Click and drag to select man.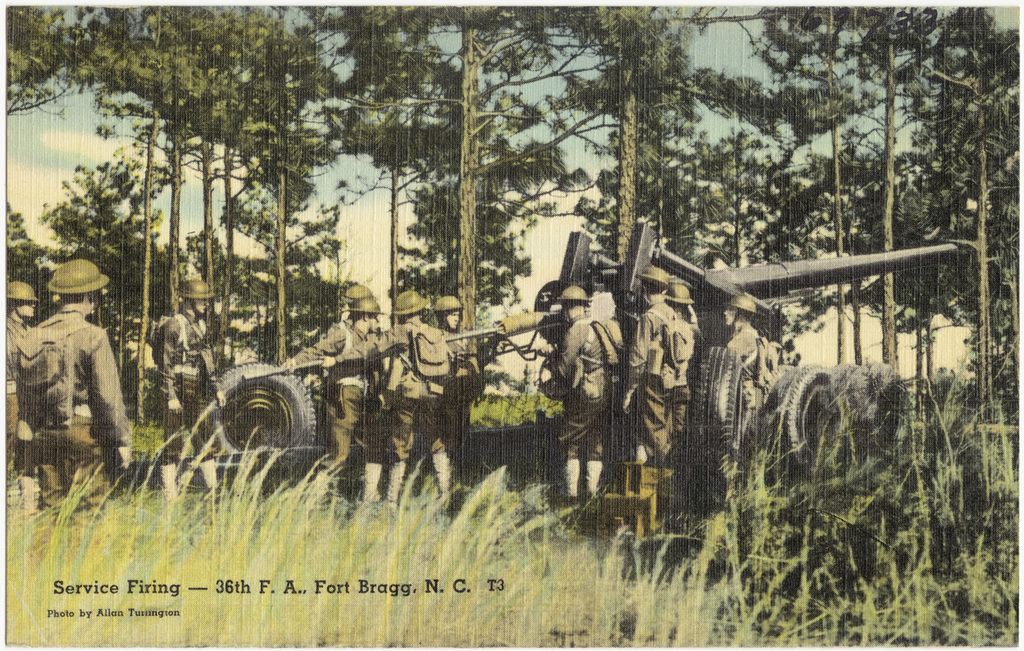
Selection: l=271, t=298, r=386, b=500.
